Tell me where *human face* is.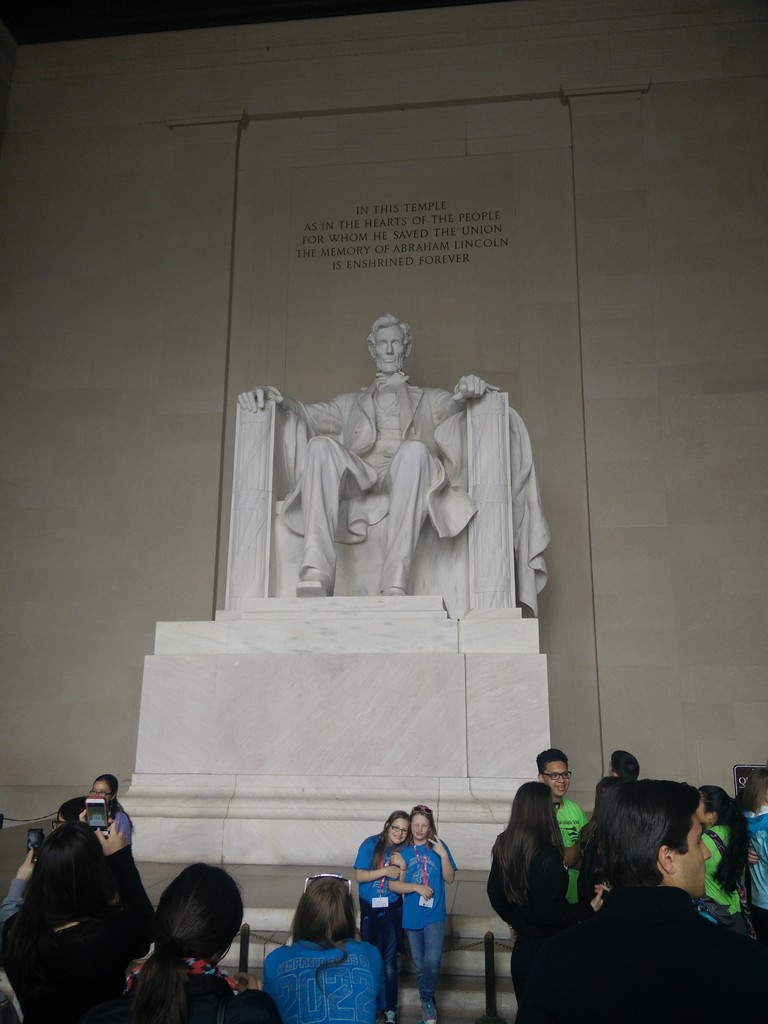
*human face* is at (left=675, top=812, right=713, bottom=899).
